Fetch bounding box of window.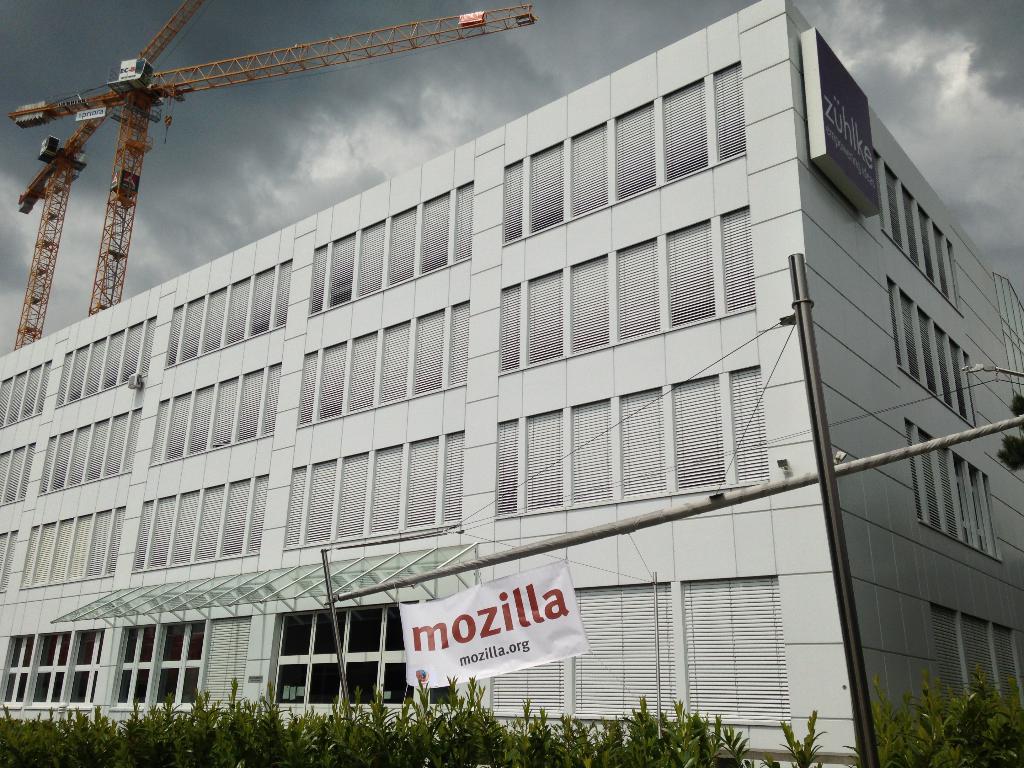
Bbox: select_region(387, 204, 420, 286).
